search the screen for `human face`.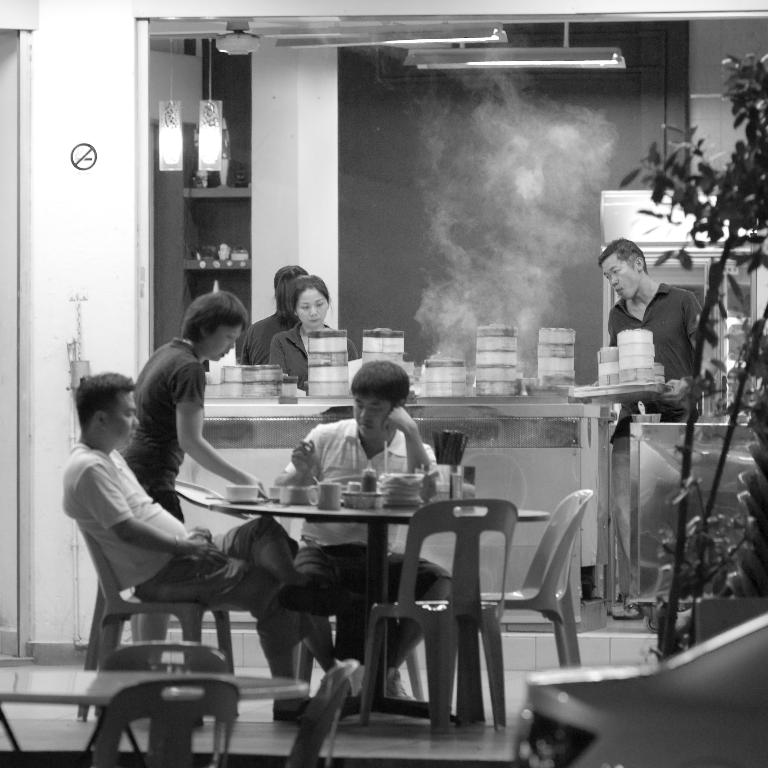
Found at (97, 395, 141, 452).
